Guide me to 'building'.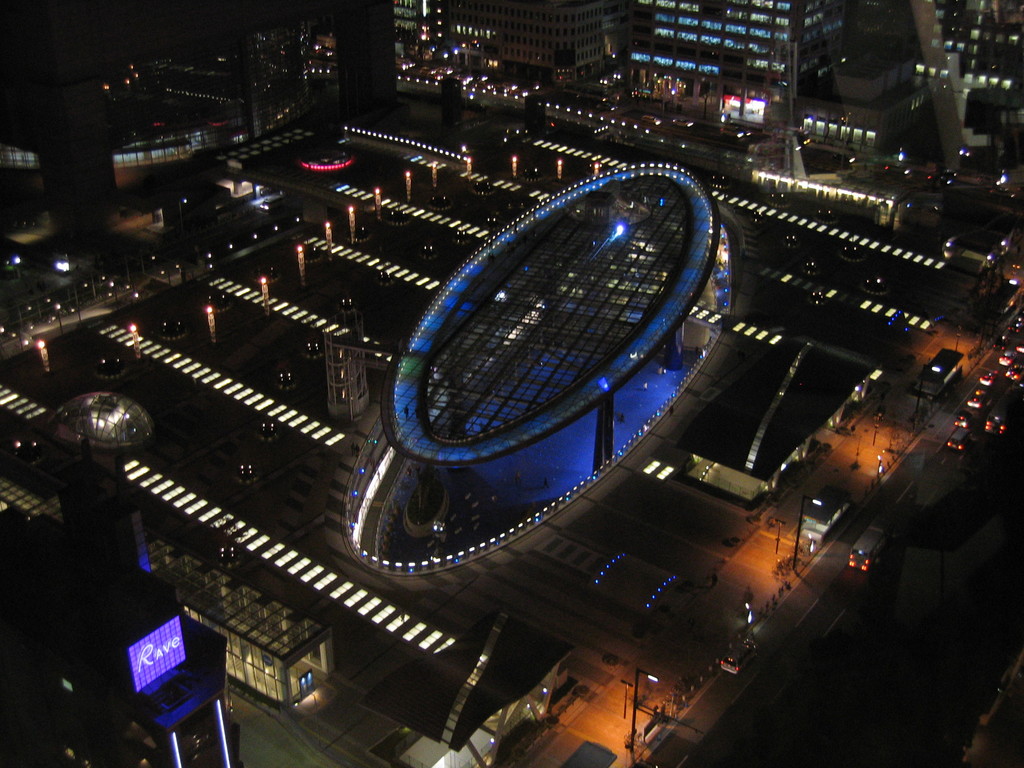
Guidance: 429 0 618 84.
